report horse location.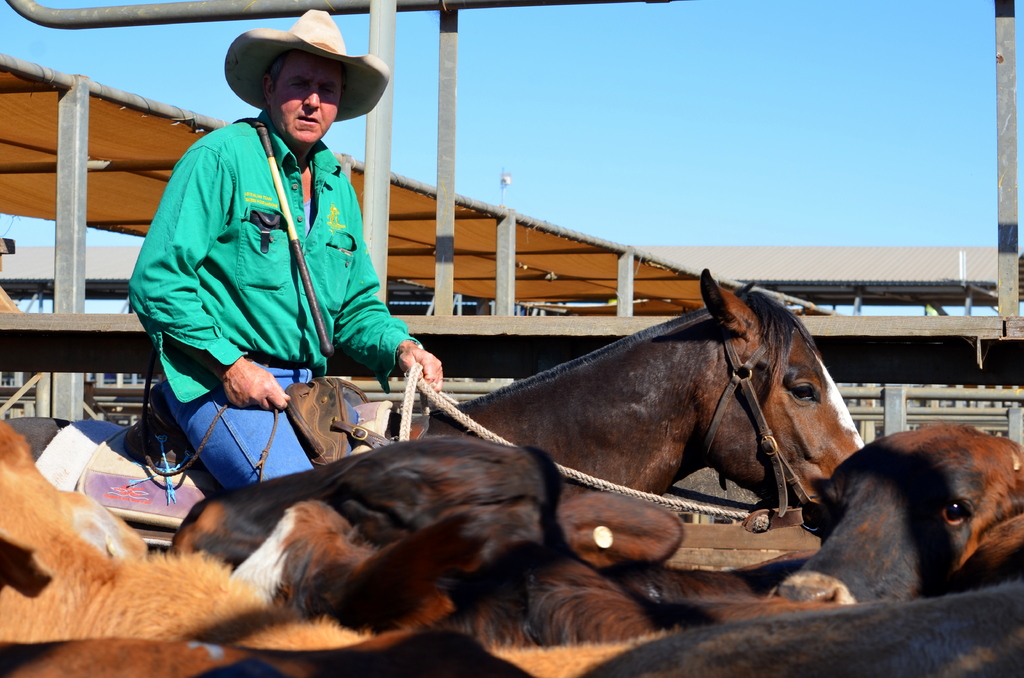
Report: {"left": 3, "top": 262, "right": 863, "bottom": 508}.
